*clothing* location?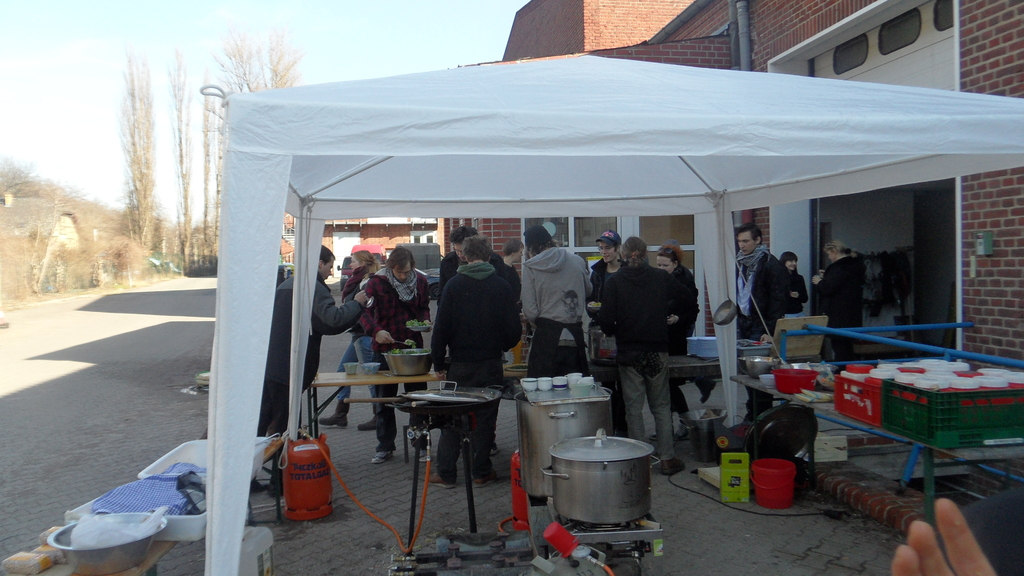
{"left": 789, "top": 265, "right": 814, "bottom": 317}
